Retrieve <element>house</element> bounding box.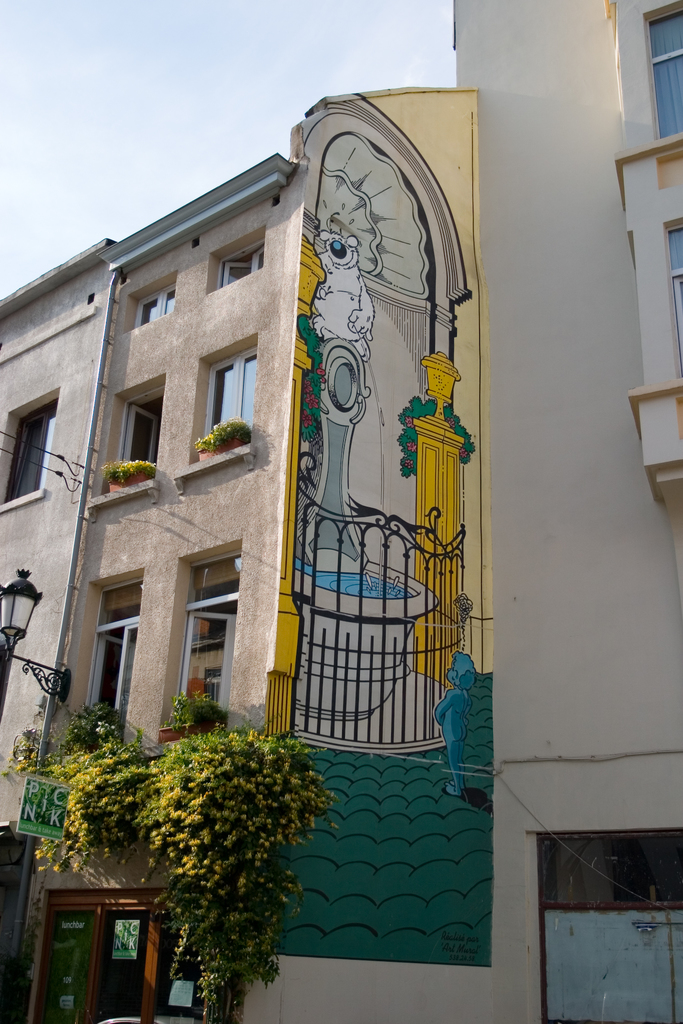
Bounding box: (0, 3, 682, 1023).
